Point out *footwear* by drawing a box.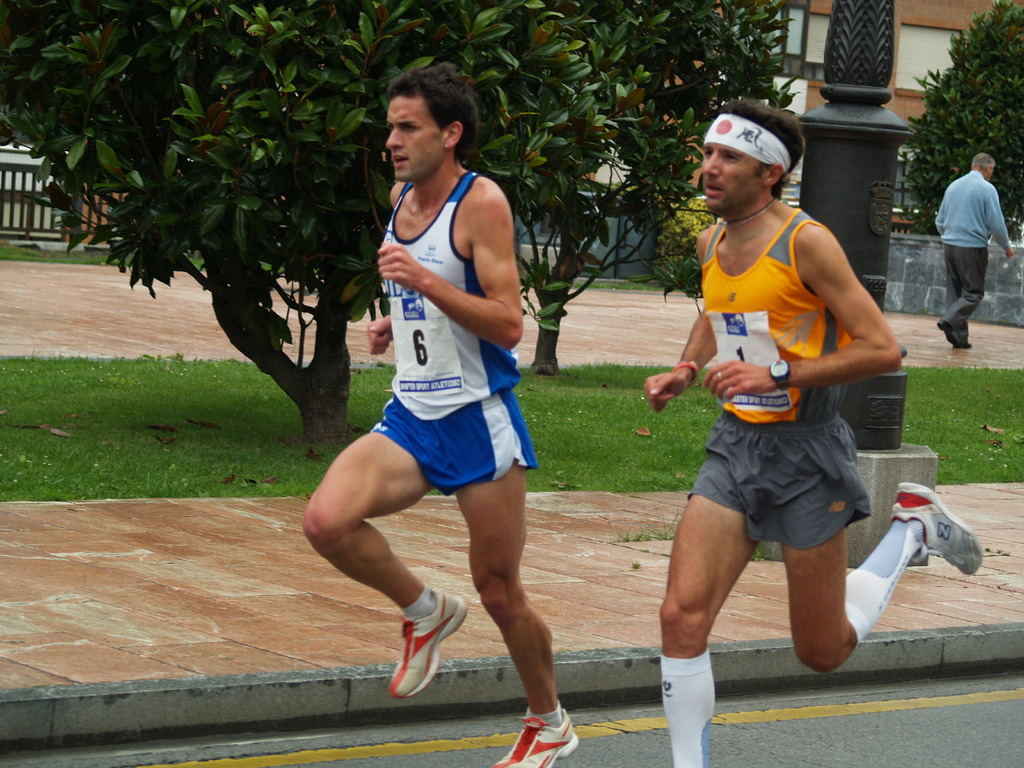
887:480:985:574.
